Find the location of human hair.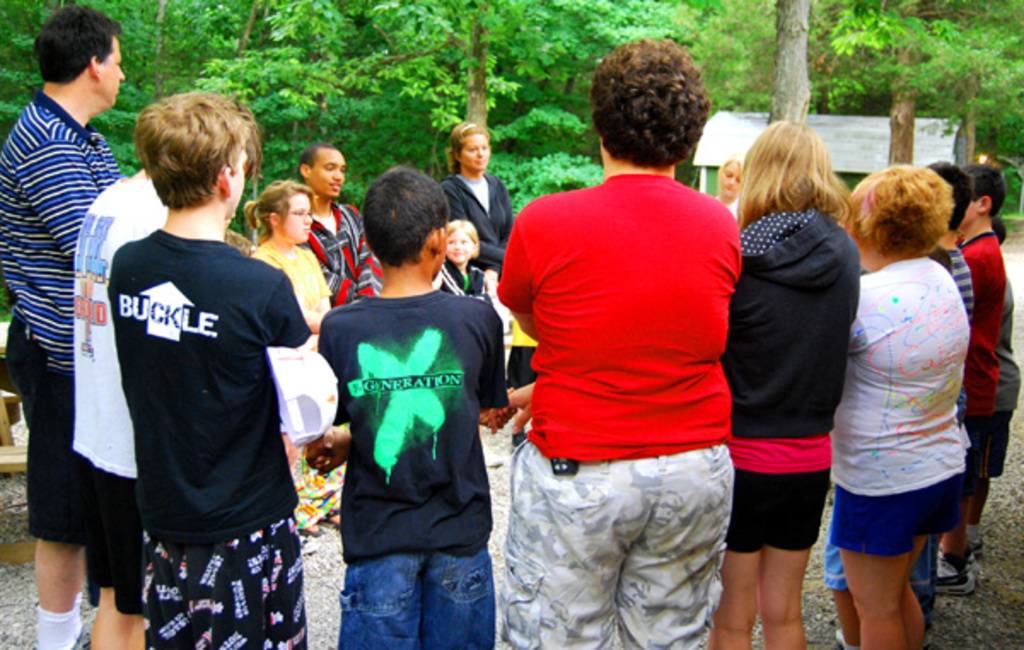
Location: [left=985, top=213, right=1009, bottom=249].
